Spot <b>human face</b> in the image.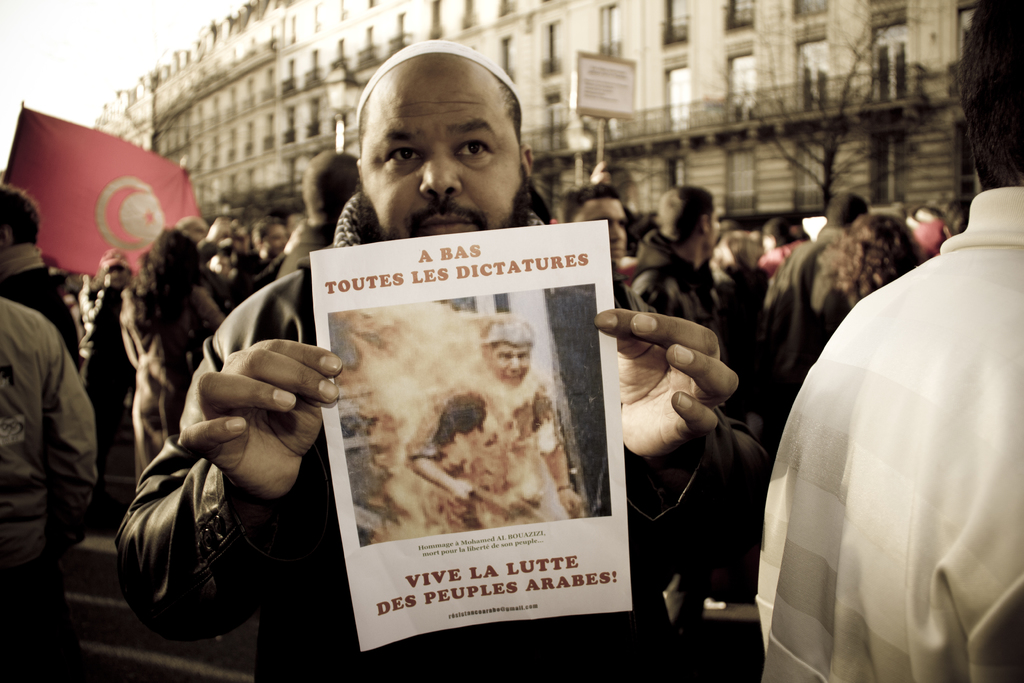
<b>human face</b> found at pyautogui.locateOnScreen(263, 220, 284, 252).
